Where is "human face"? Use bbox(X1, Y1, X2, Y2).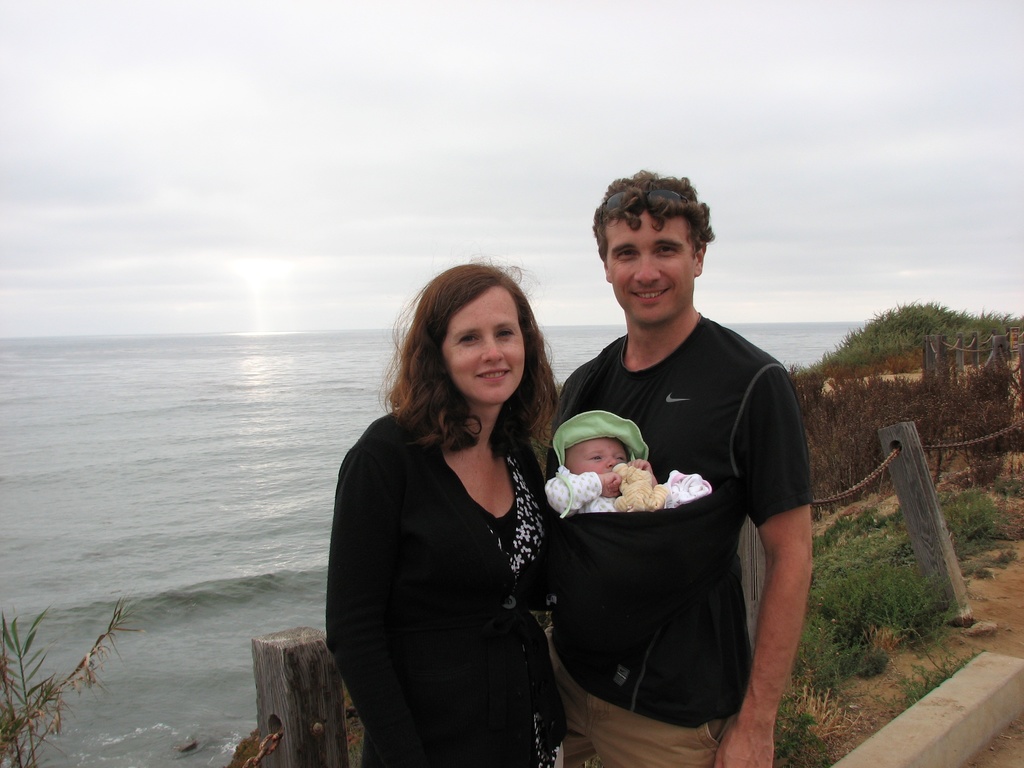
bbox(605, 214, 696, 322).
